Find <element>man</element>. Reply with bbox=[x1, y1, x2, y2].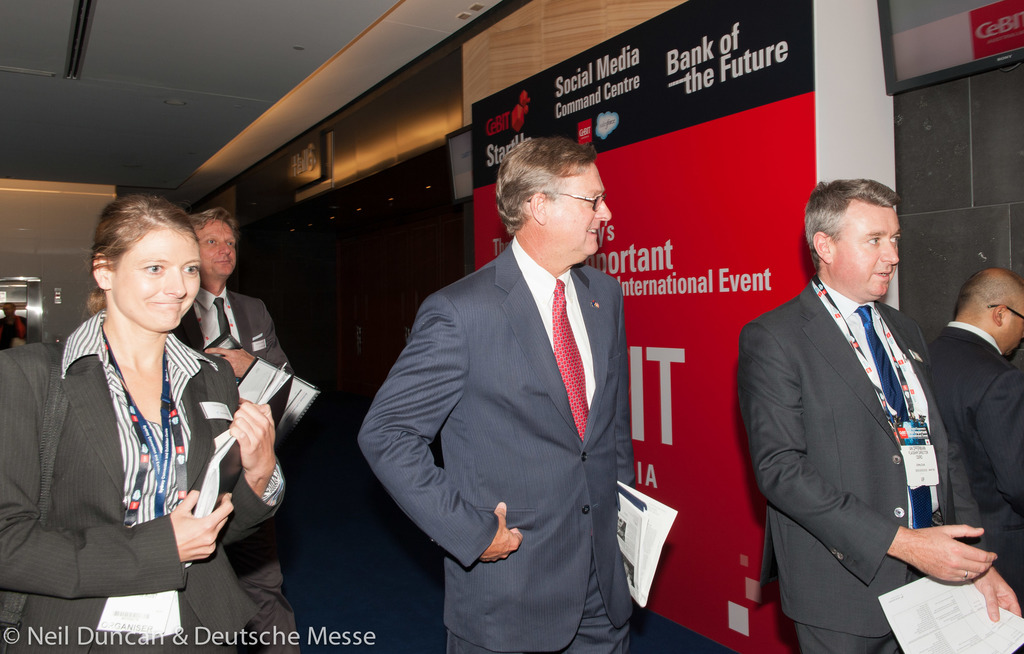
bbox=[738, 181, 1023, 653].
